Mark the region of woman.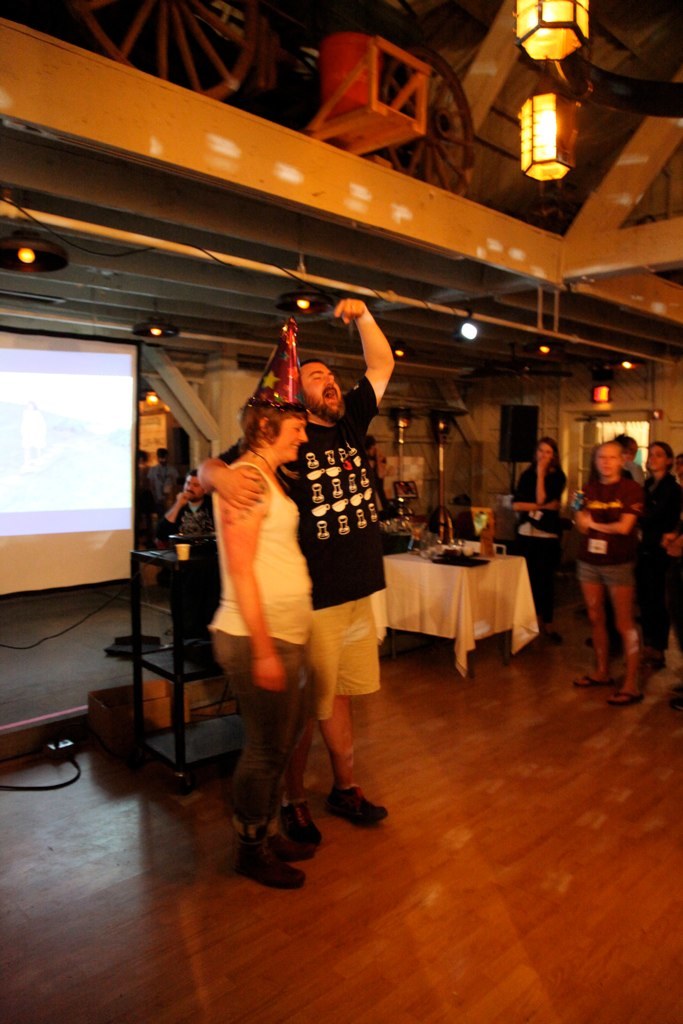
Region: detection(208, 391, 326, 893).
